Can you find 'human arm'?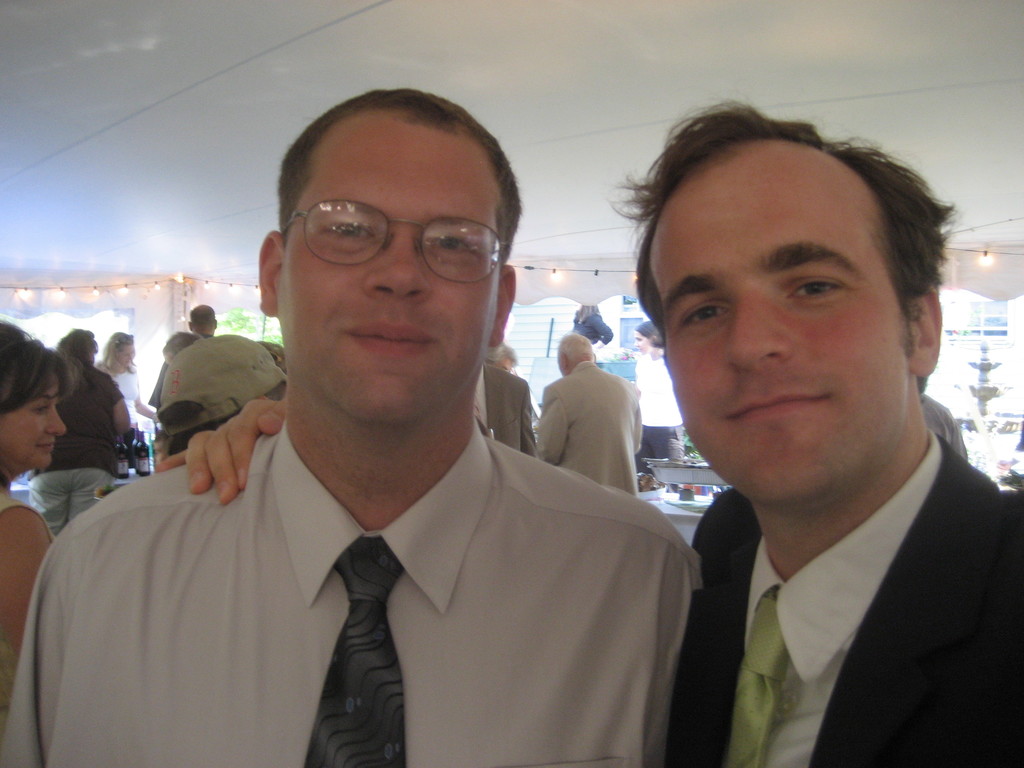
Yes, bounding box: (x1=103, y1=369, x2=129, y2=442).
